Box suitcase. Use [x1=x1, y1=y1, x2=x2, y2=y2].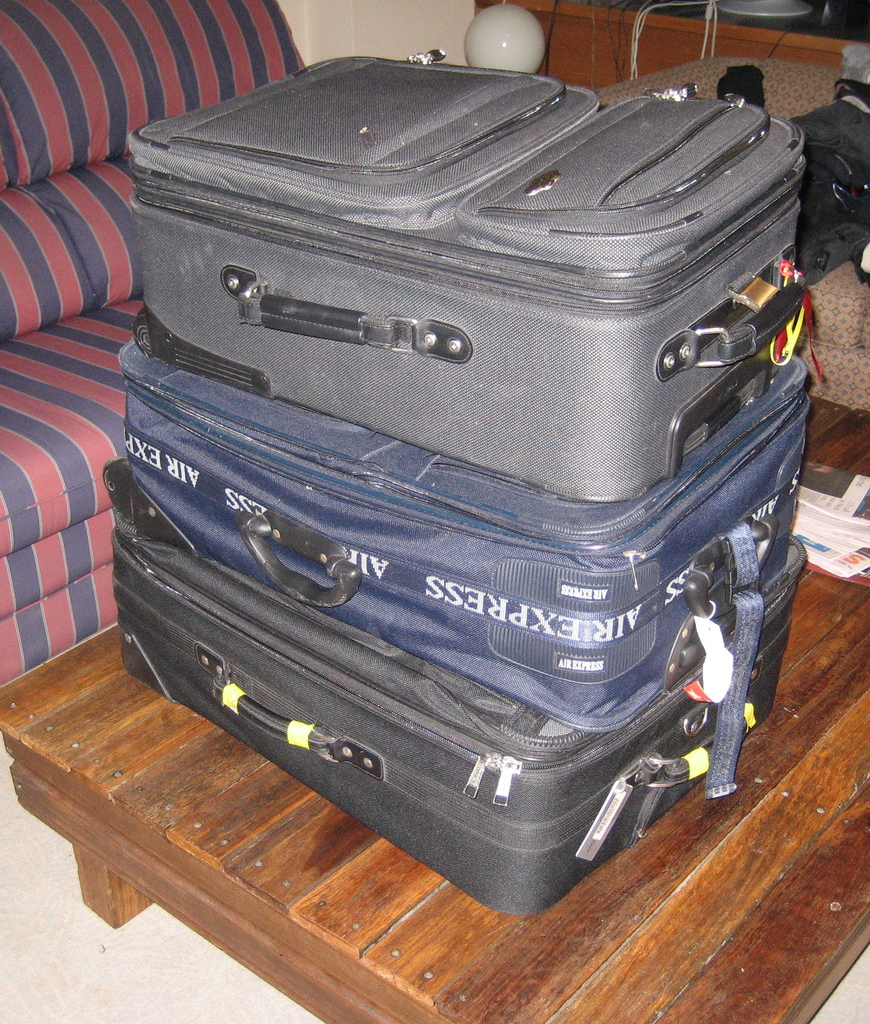
[x1=104, y1=538, x2=811, y2=916].
